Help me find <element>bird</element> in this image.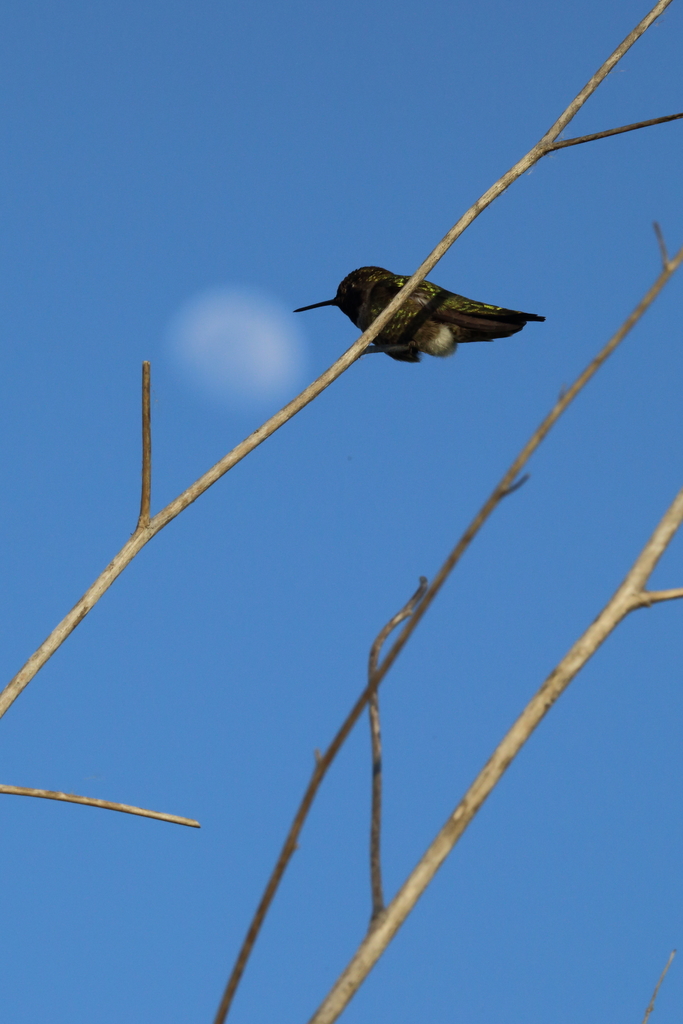
Found it: locate(293, 246, 545, 360).
